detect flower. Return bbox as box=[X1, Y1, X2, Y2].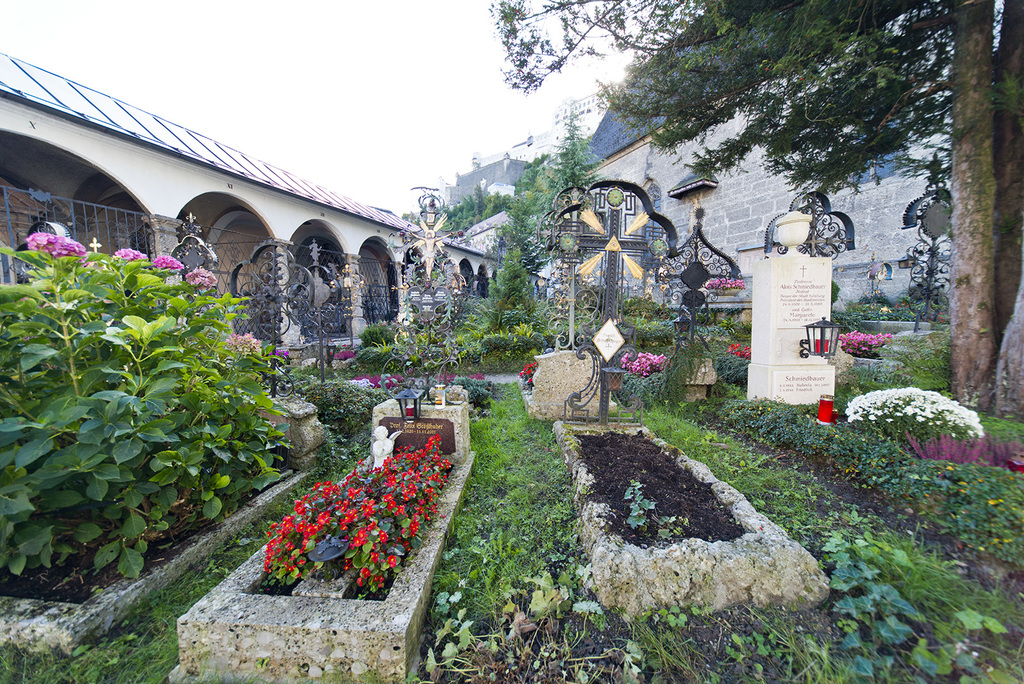
box=[521, 358, 540, 396].
